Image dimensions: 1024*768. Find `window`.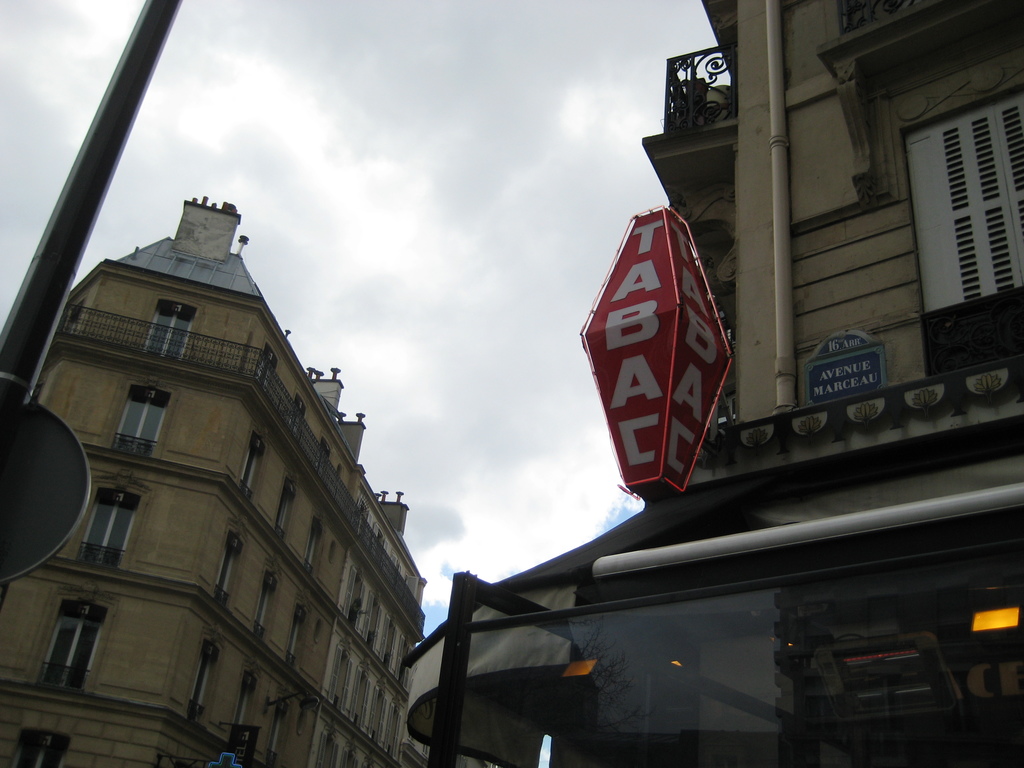
[x1=72, y1=490, x2=137, y2=569].
